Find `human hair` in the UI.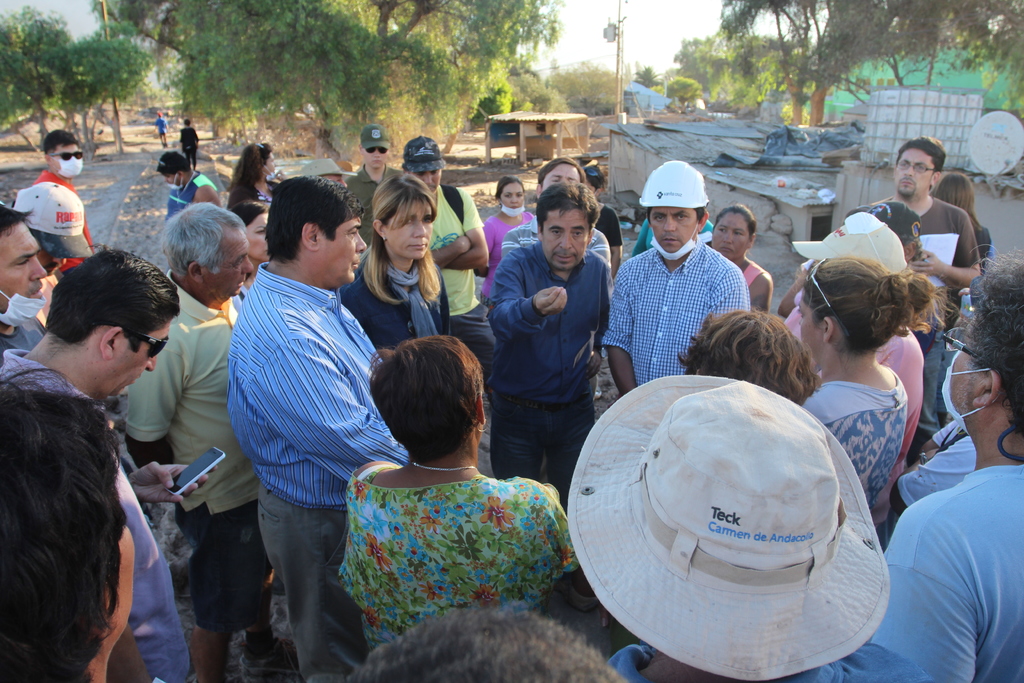
UI element at locate(0, 360, 128, 682).
